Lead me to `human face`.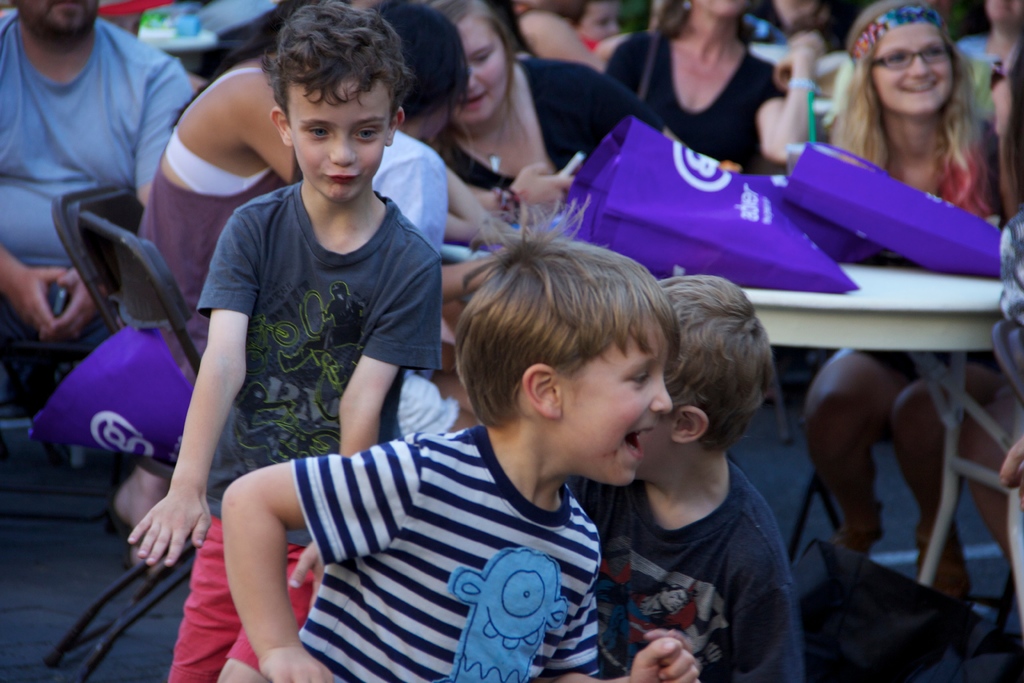
Lead to region(404, 104, 449, 147).
